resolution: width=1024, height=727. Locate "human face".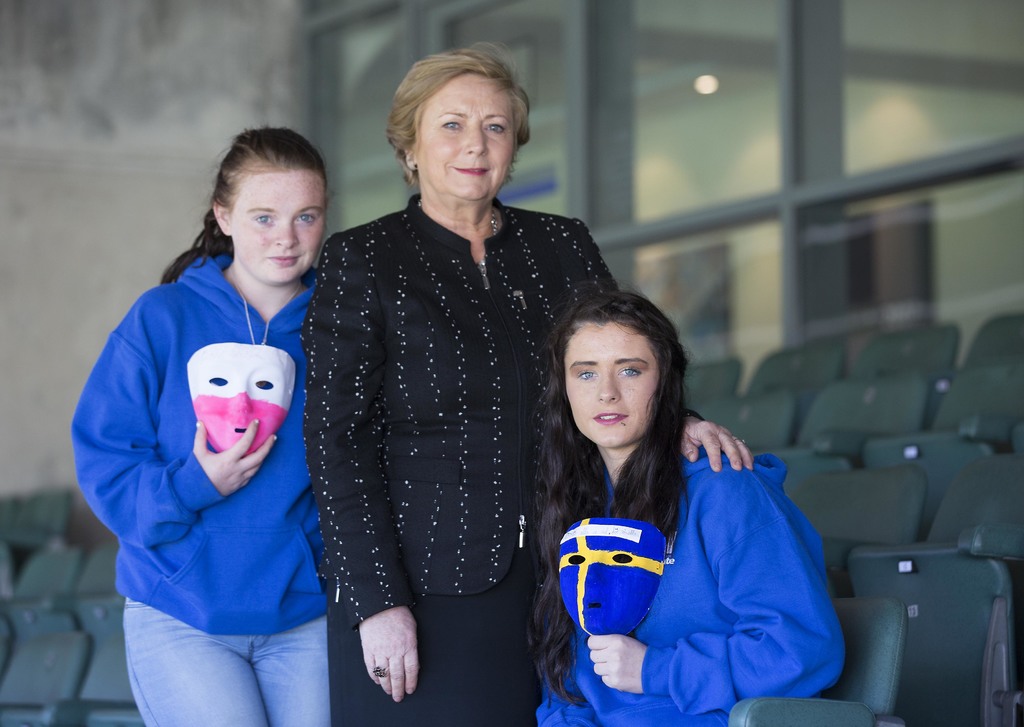
x1=424, y1=59, x2=522, y2=193.
